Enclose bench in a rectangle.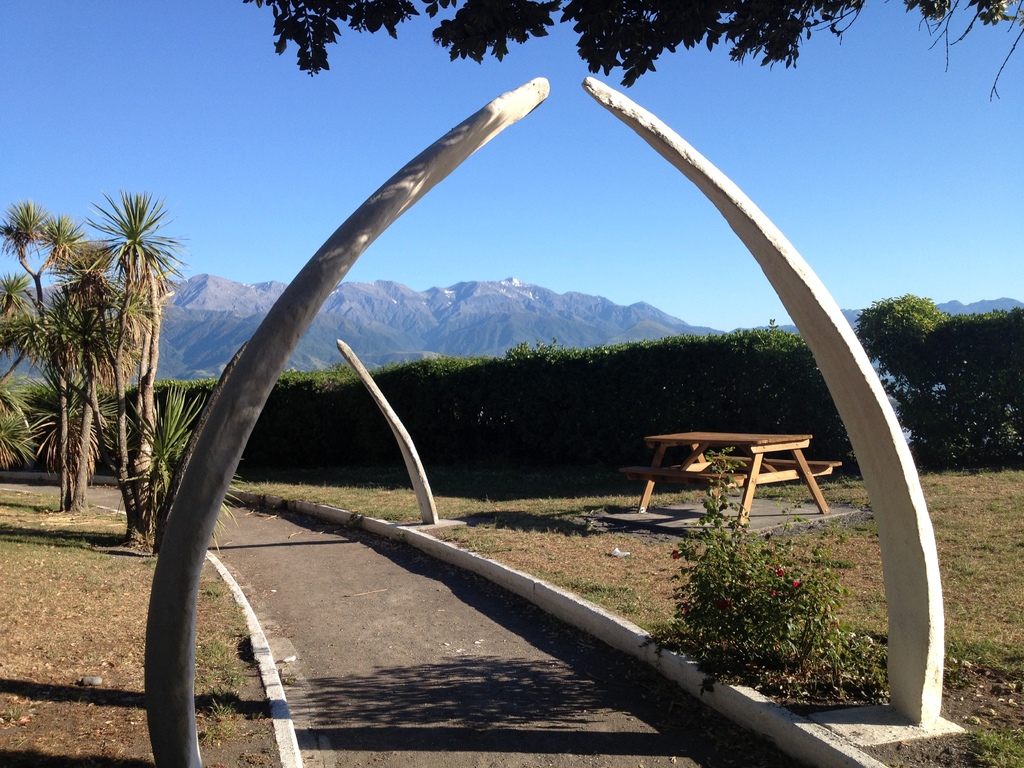
bbox=[621, 426, 834, 536].
